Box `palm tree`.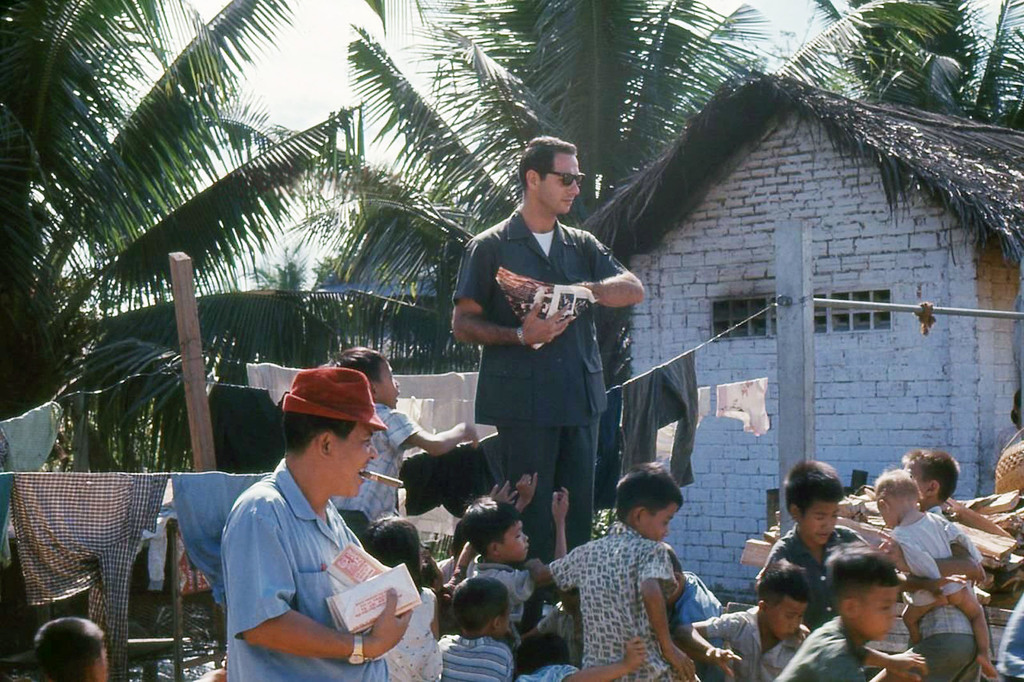
bbox(719, 0, 1023, 127).
